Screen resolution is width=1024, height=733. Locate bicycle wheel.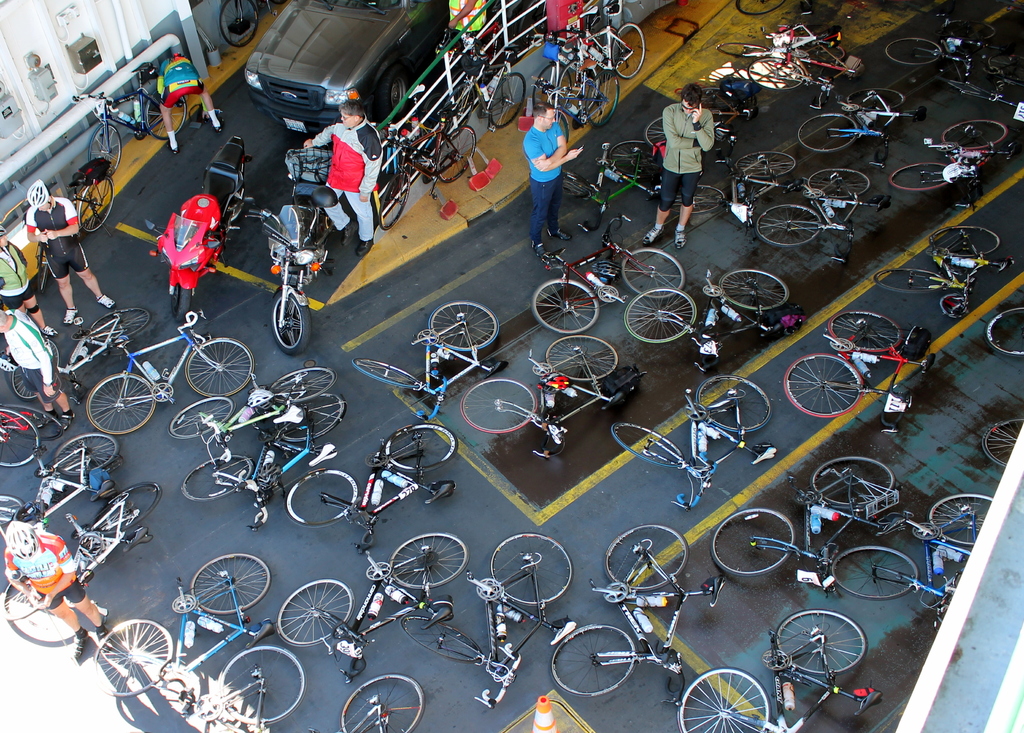
bbox(262, 364, 330, 405).
